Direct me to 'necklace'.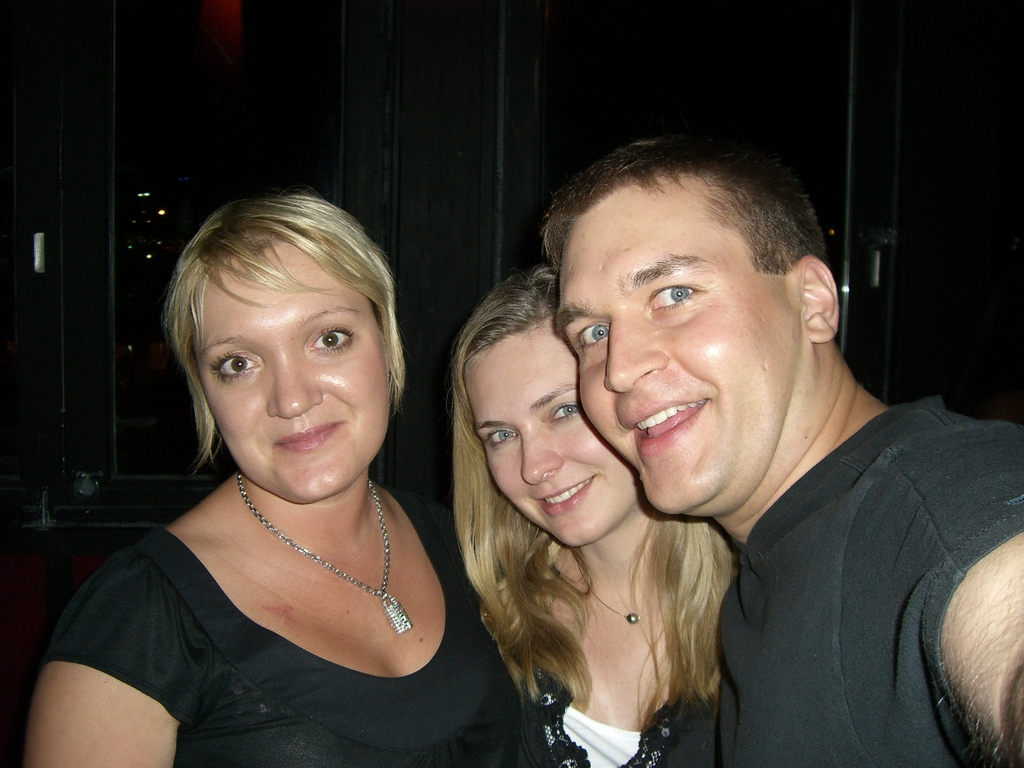
Direction: left=166, top=497, right=445, bottom=680.
